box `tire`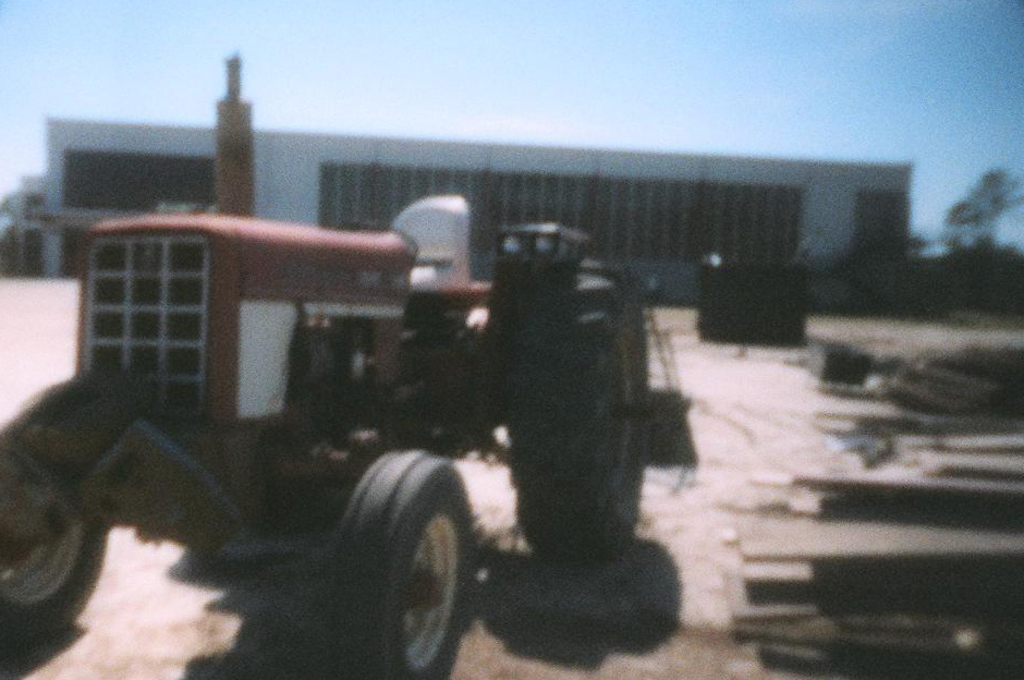
<bbox>0, 421, 109, 635</bbox>
